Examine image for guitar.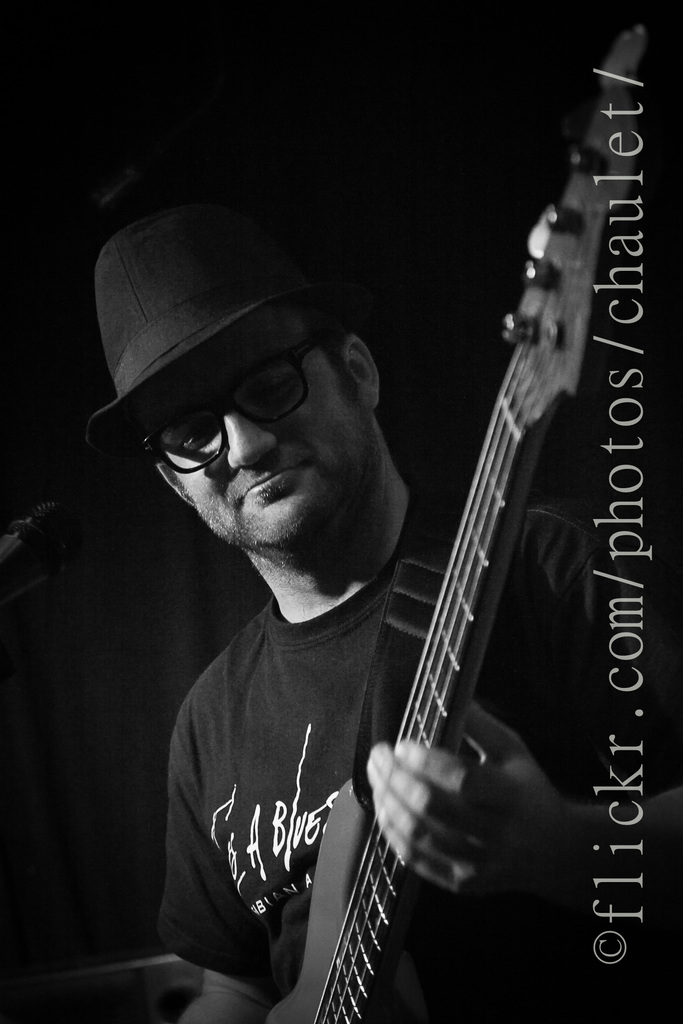
Examination result: (left=256, top=13, right=643, bottom=1016).
